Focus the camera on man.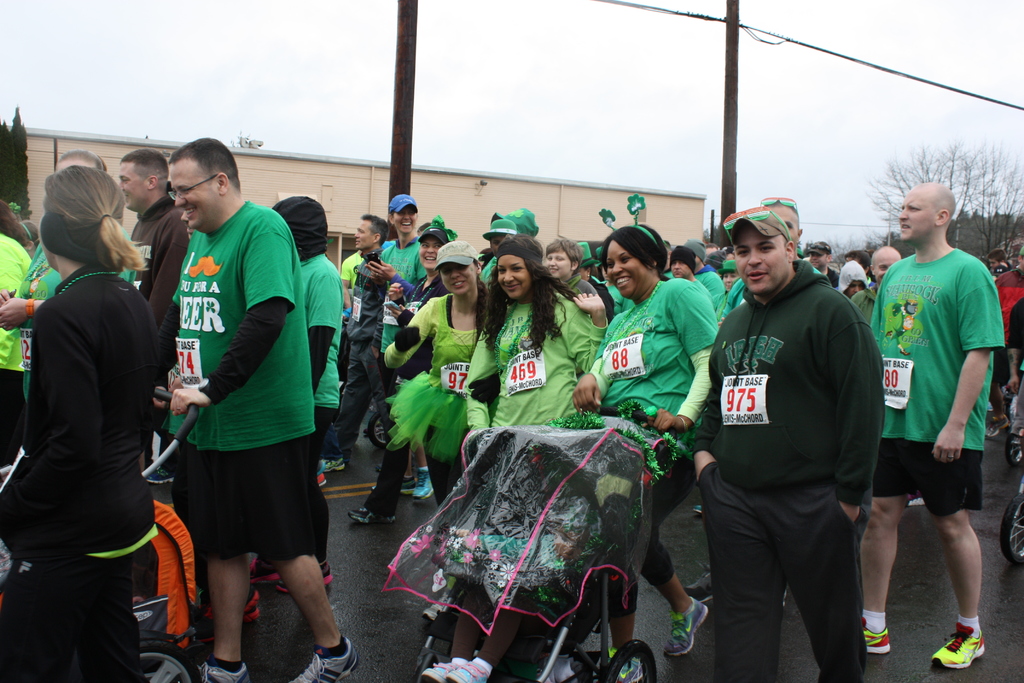
Focus region: [x1=865, y1=183, x2=1005, y2=673].
